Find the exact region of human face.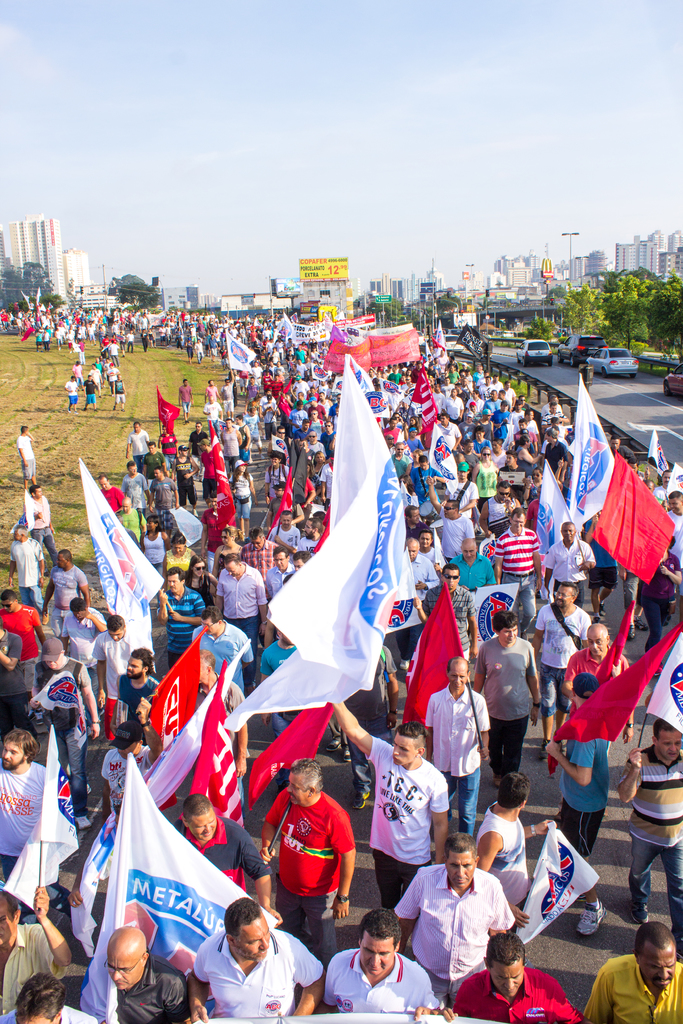
Exact region: (x1=464, y1=541, x2=475, y2=563).
